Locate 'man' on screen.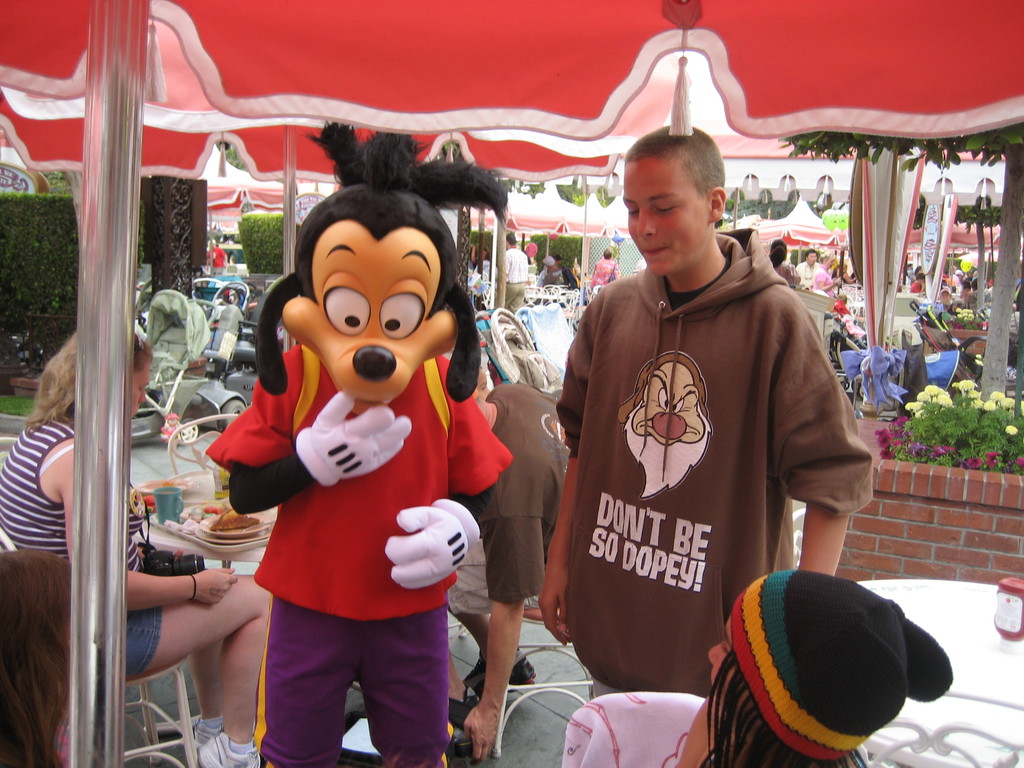
On screen at l=908, t=273, r=936, b=291.
